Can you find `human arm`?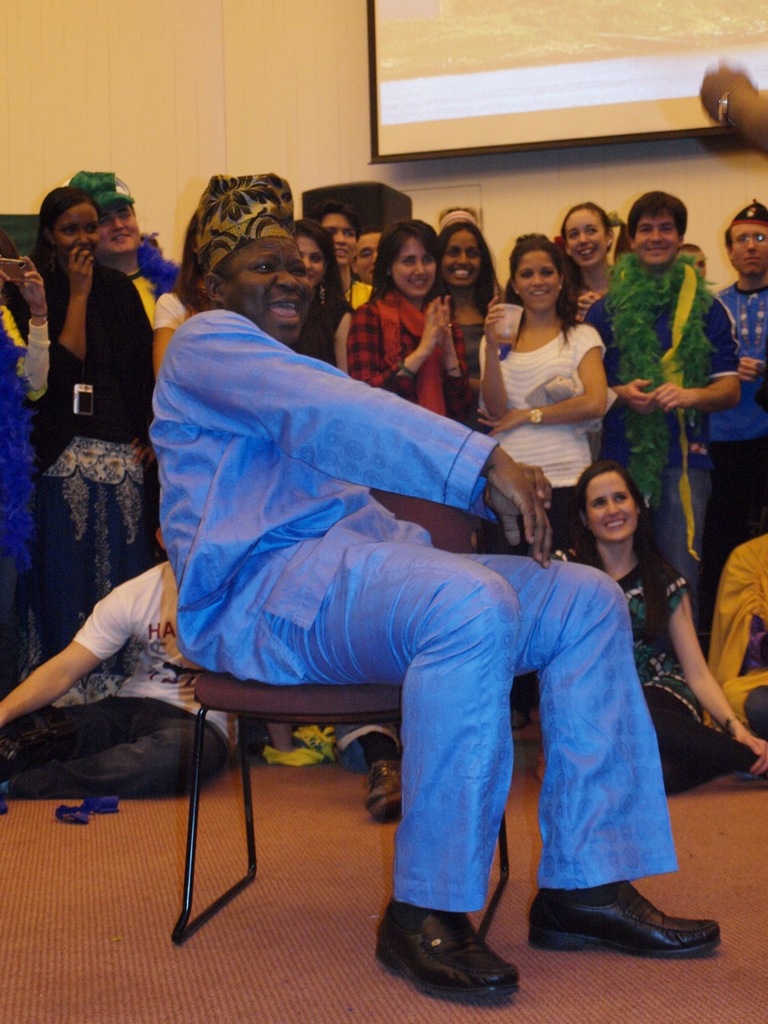
Yes, bounding box: rect(38, 239, 101, 405).
